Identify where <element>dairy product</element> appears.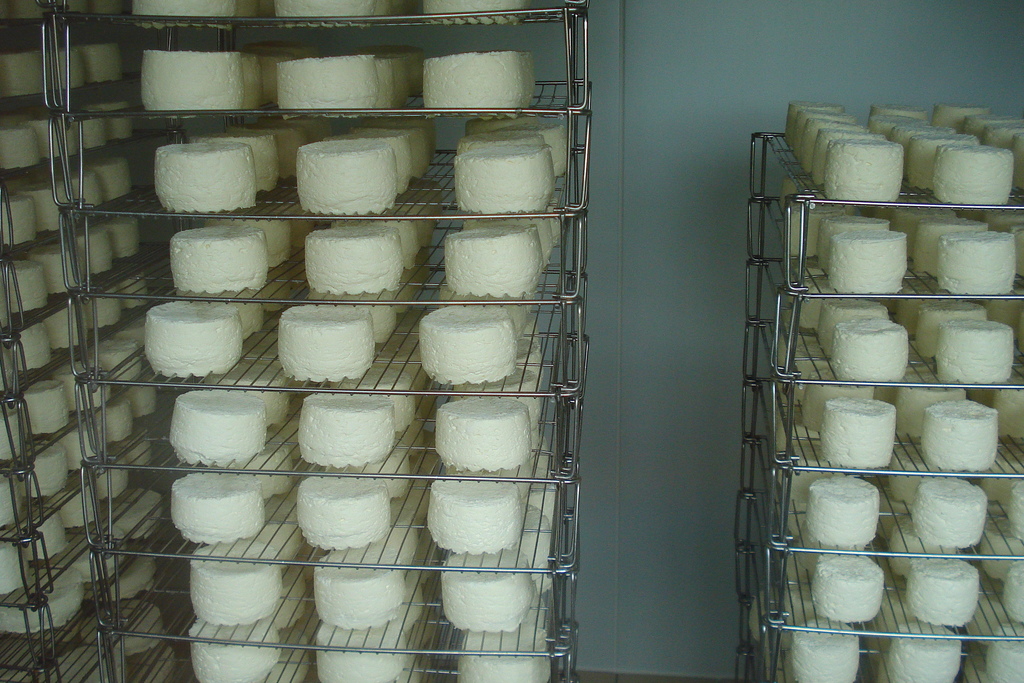
Appears at x1=918 y1=482 x2=981 y2=549.
